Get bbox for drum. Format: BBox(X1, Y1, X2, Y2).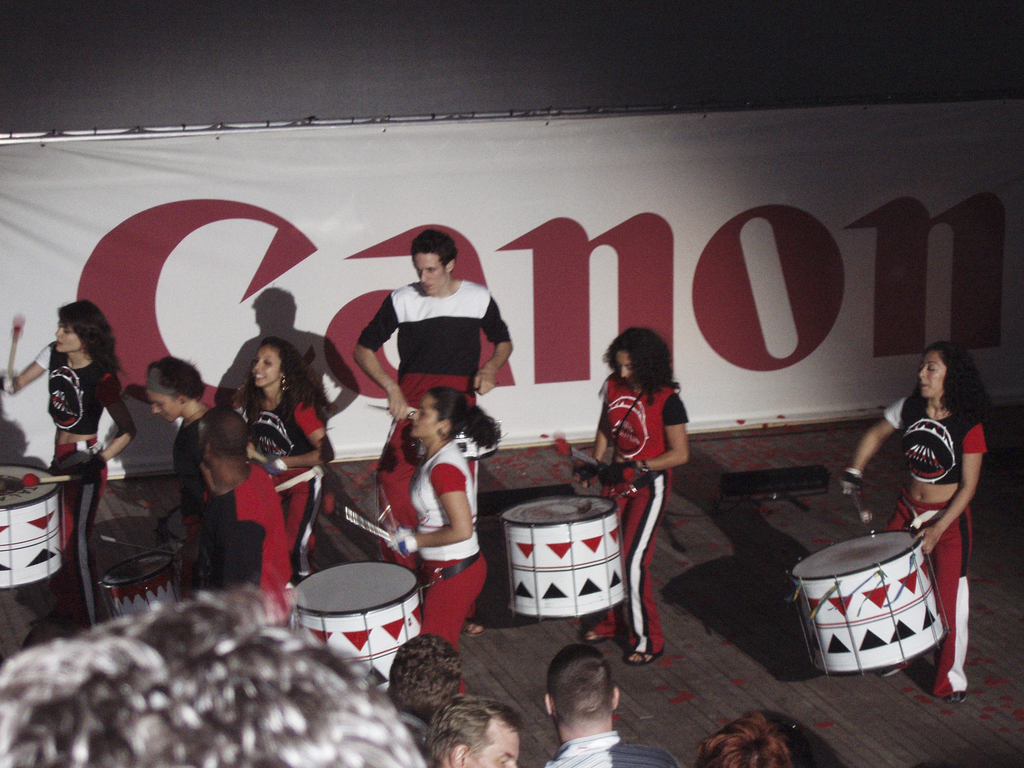
BBox(99, 545, 184, 625).
